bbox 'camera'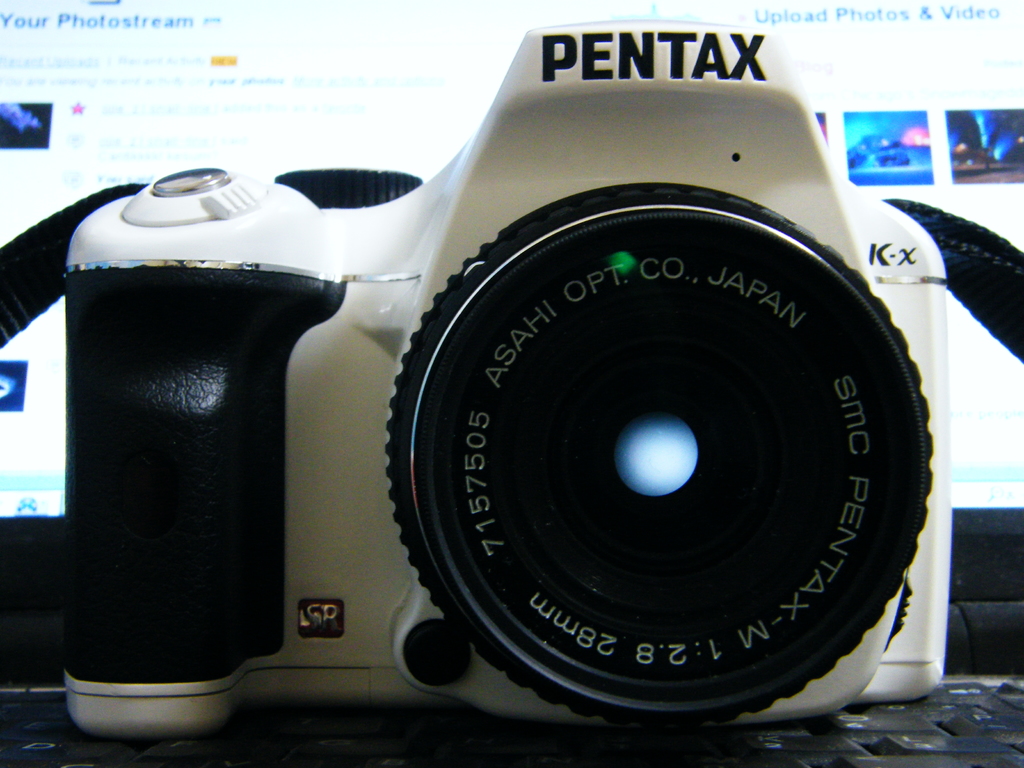
[left=61, top=17, right=956, bottom=737]
